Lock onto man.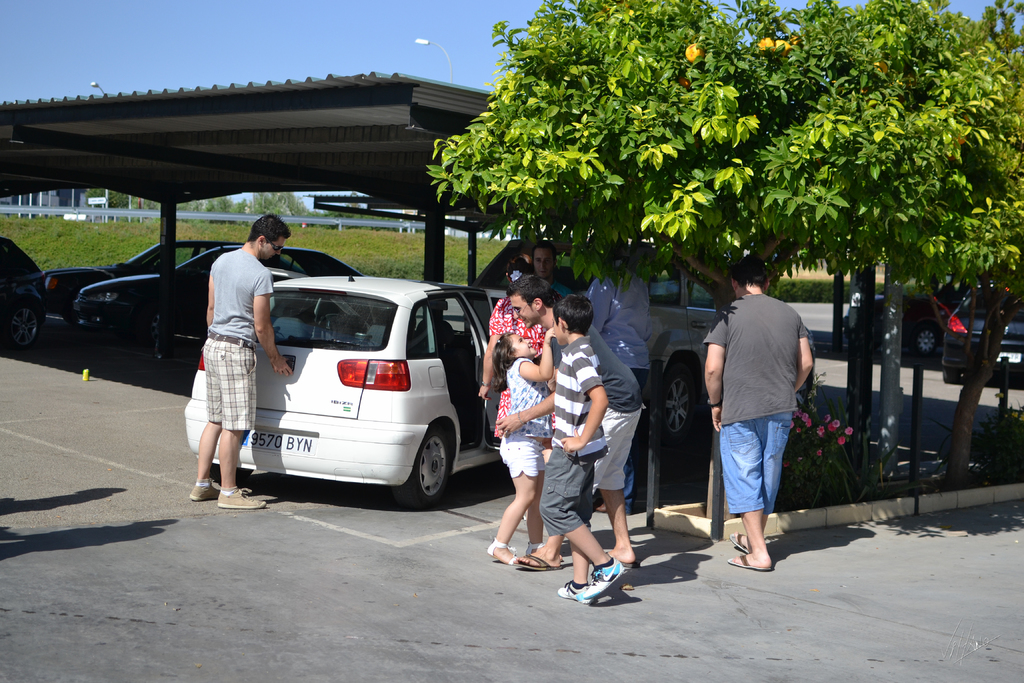
Locked: bbox=(532, 242, 573, 299).
